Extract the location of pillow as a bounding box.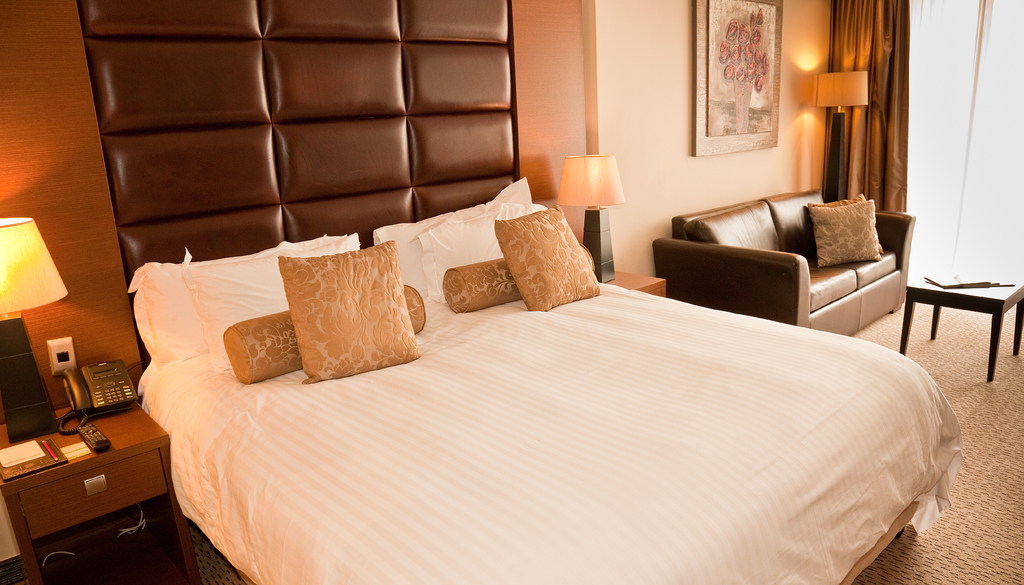
(267, 244, 421, 385).
